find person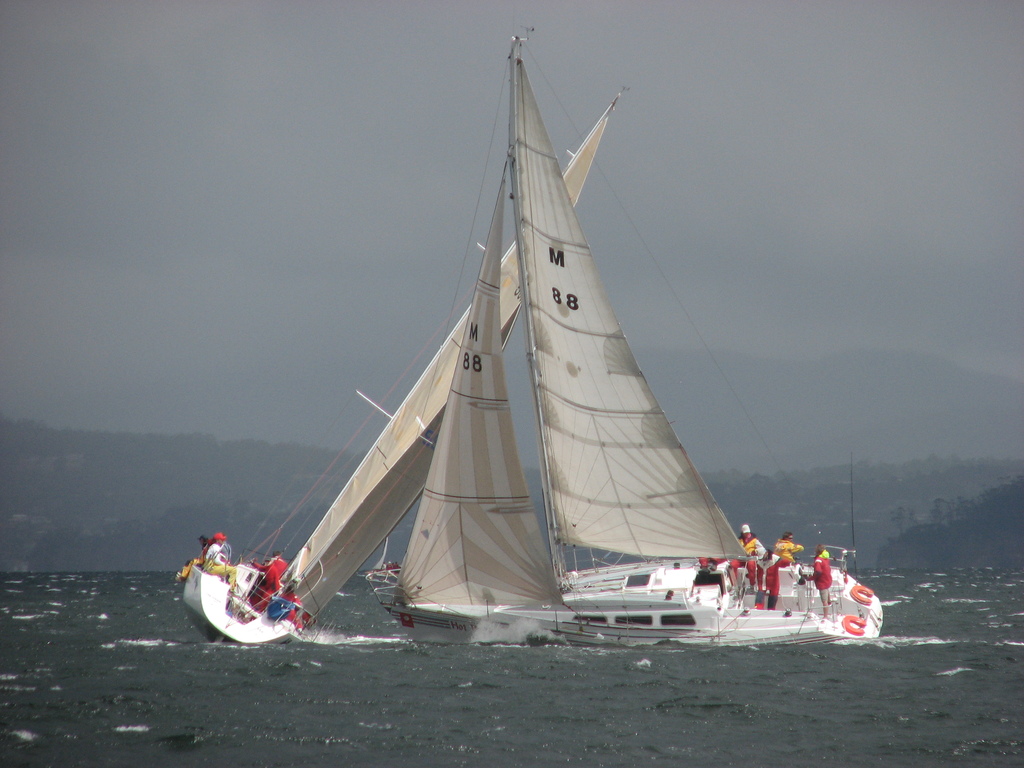
select_region(774, 528, 803, 580)
